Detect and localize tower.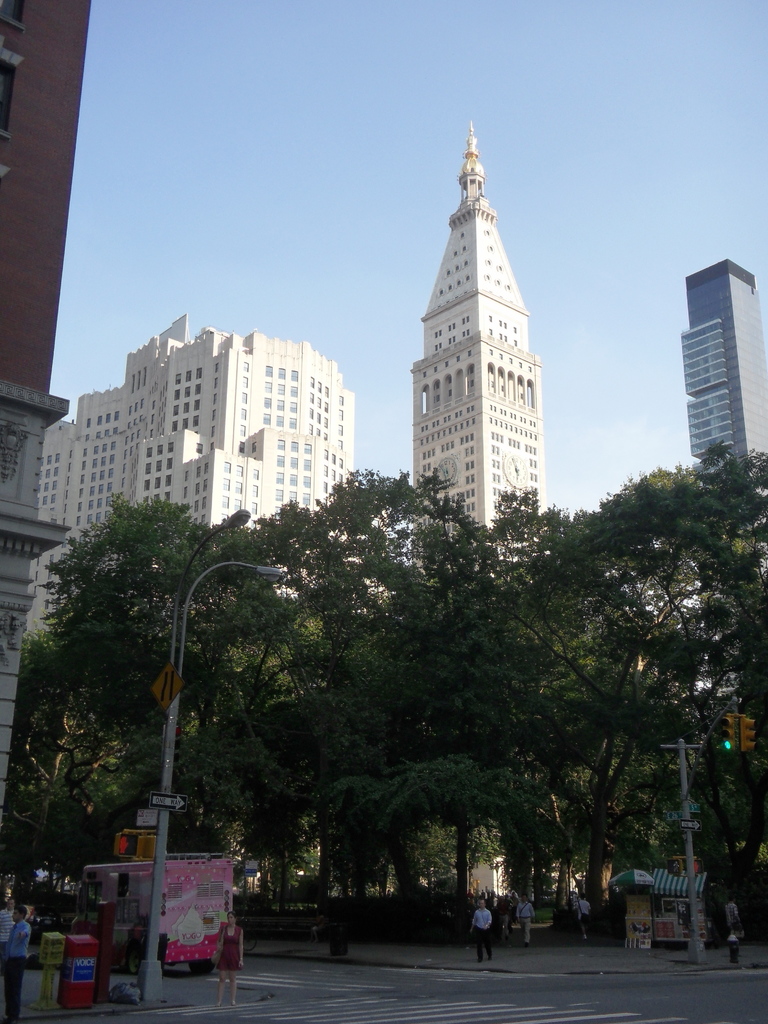
Localized at region(679, 264, 767, 460).
